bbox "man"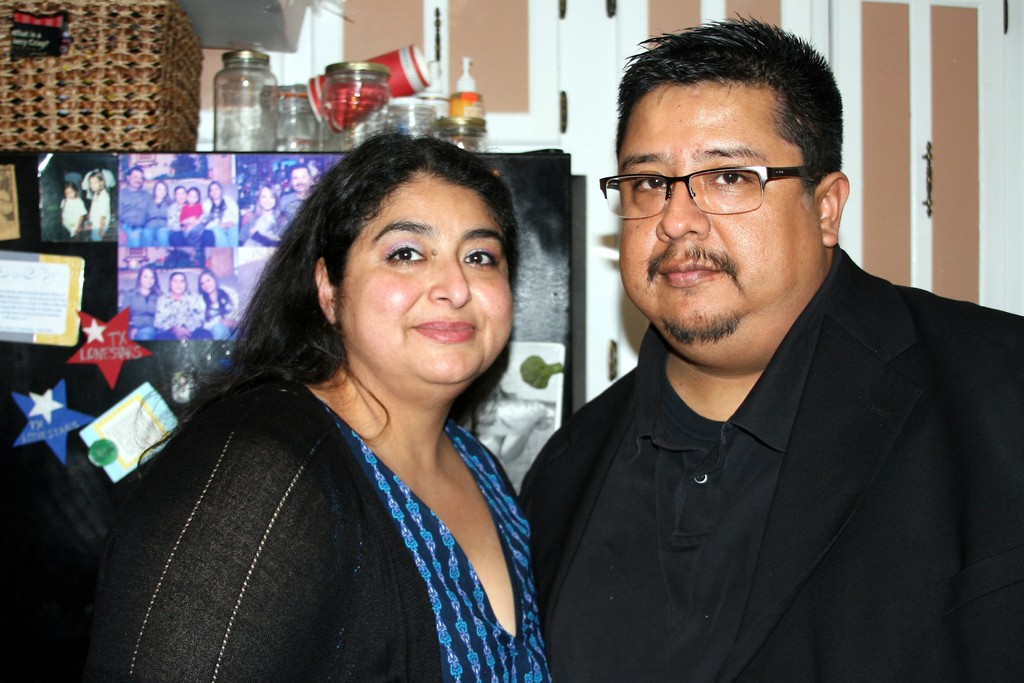
pyautogui.locateOnScreen(113, 163, 152, 249)
